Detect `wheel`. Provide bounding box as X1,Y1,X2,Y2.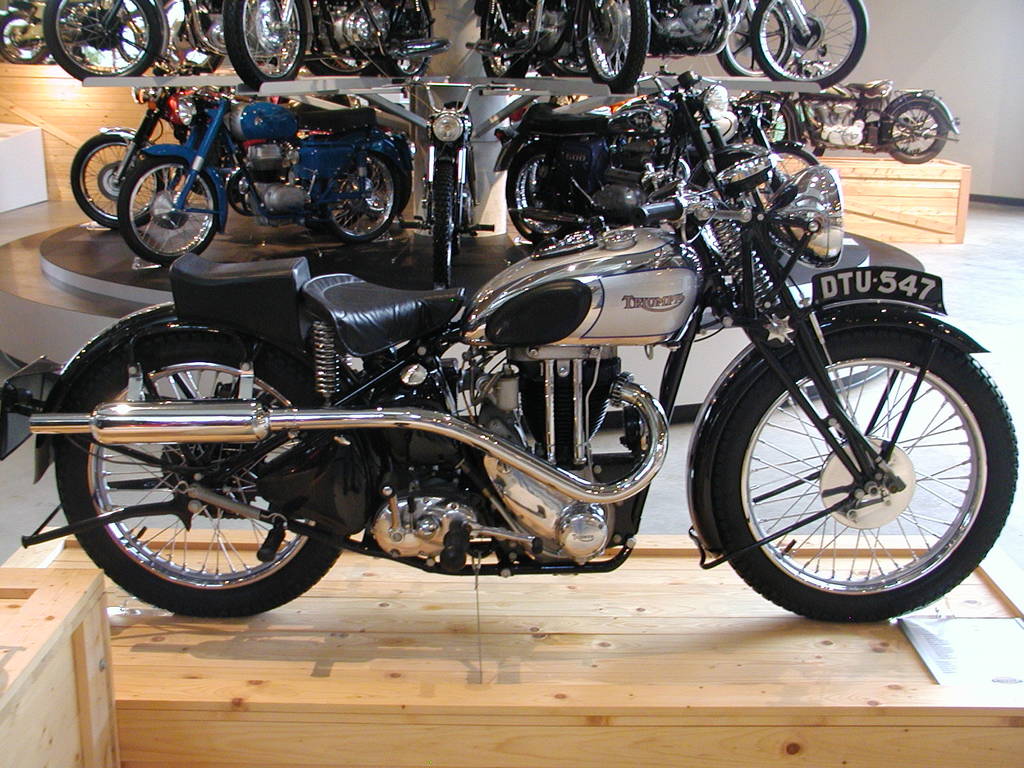
69,129,168,229.
